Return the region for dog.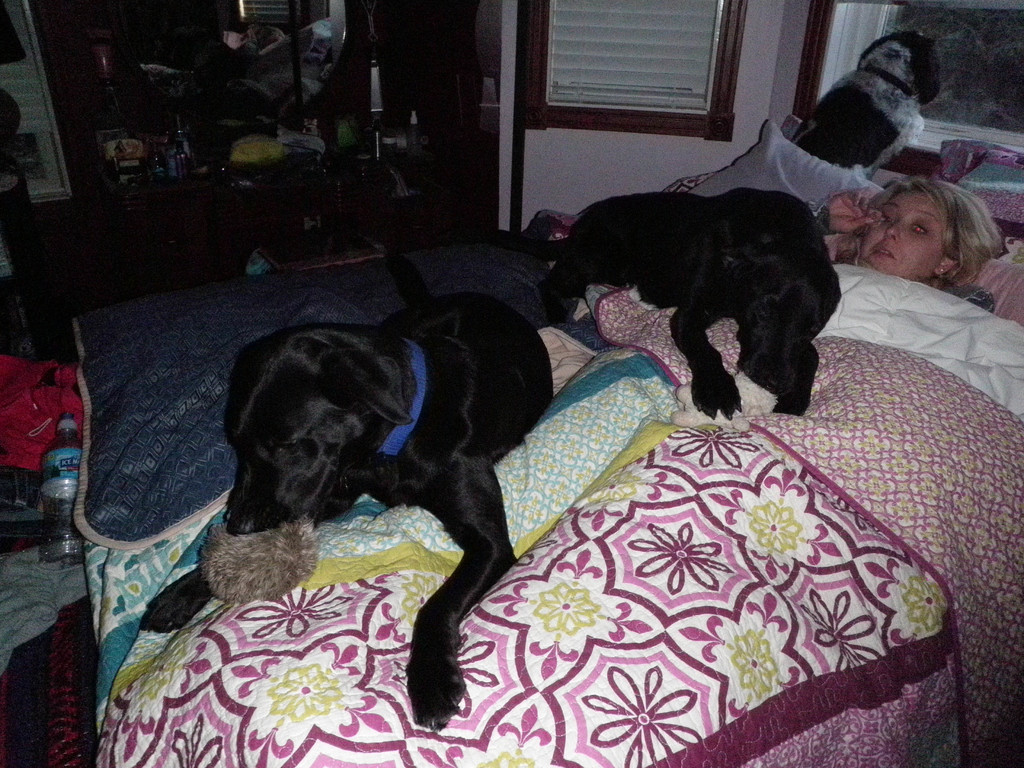
crop(671, 367, 776, 436).
